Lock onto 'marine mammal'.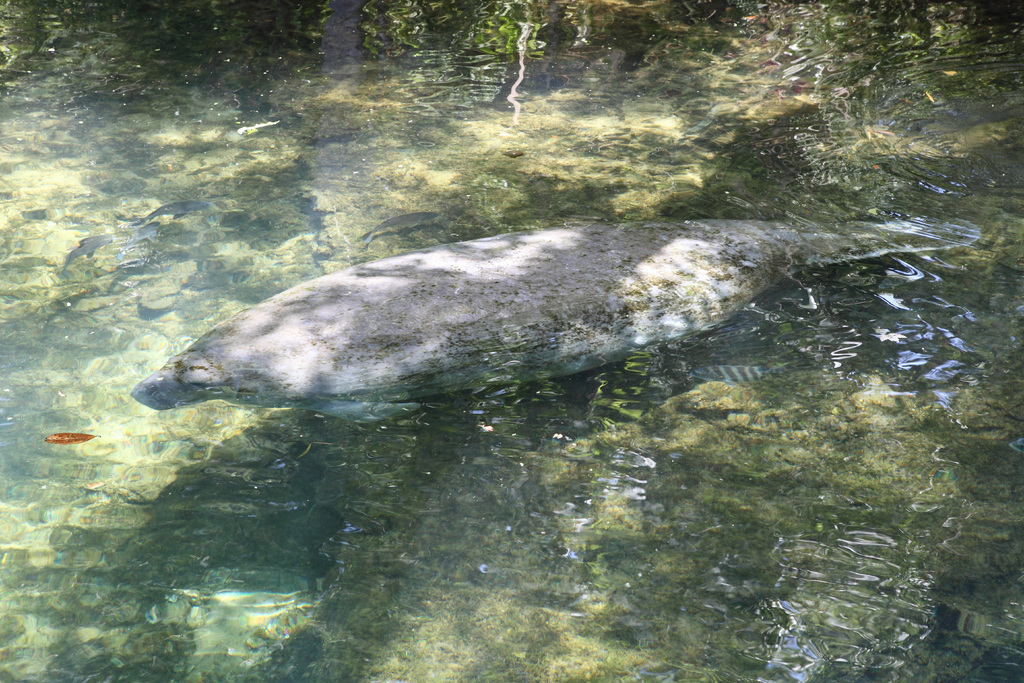
Locked: <bbox>132, 219, 795, 439</bbox>.
